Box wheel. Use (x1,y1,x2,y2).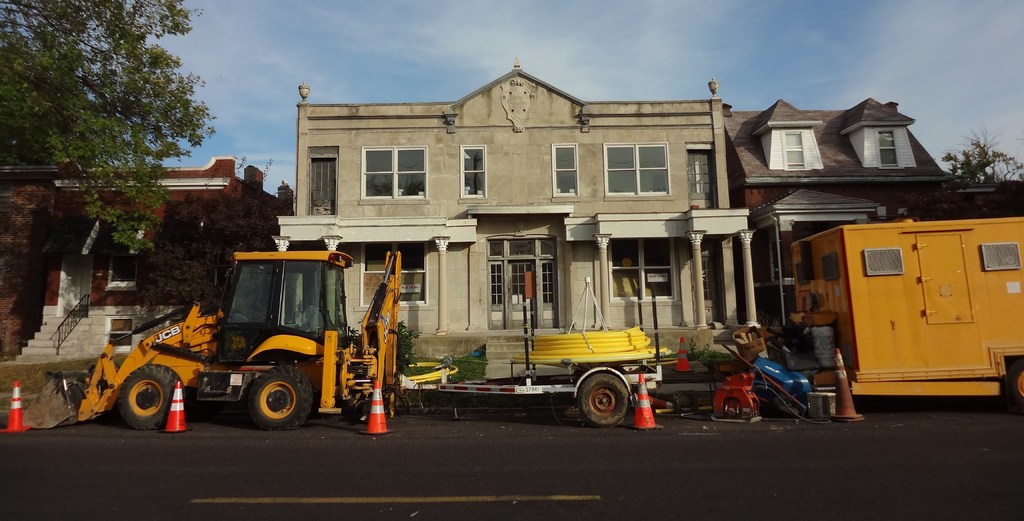
(577,370,631,423).
